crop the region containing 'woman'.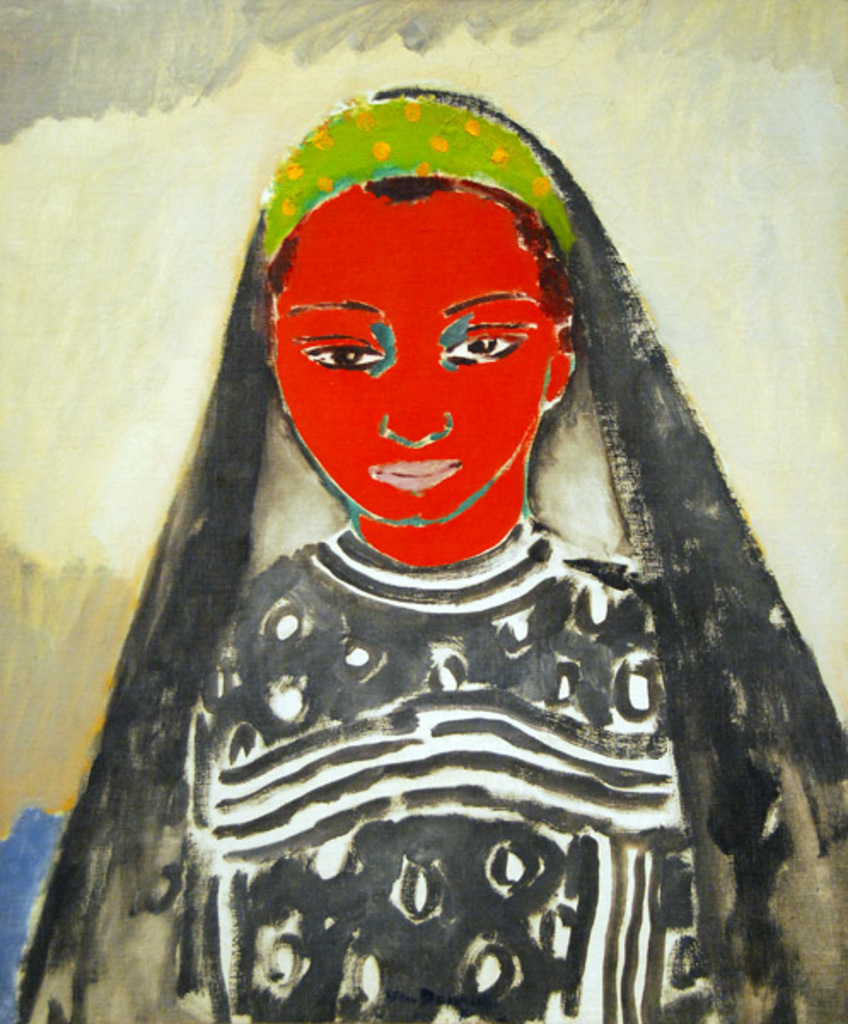
Crop region: (x1=65, y1=56, x2=847, y2=992).
